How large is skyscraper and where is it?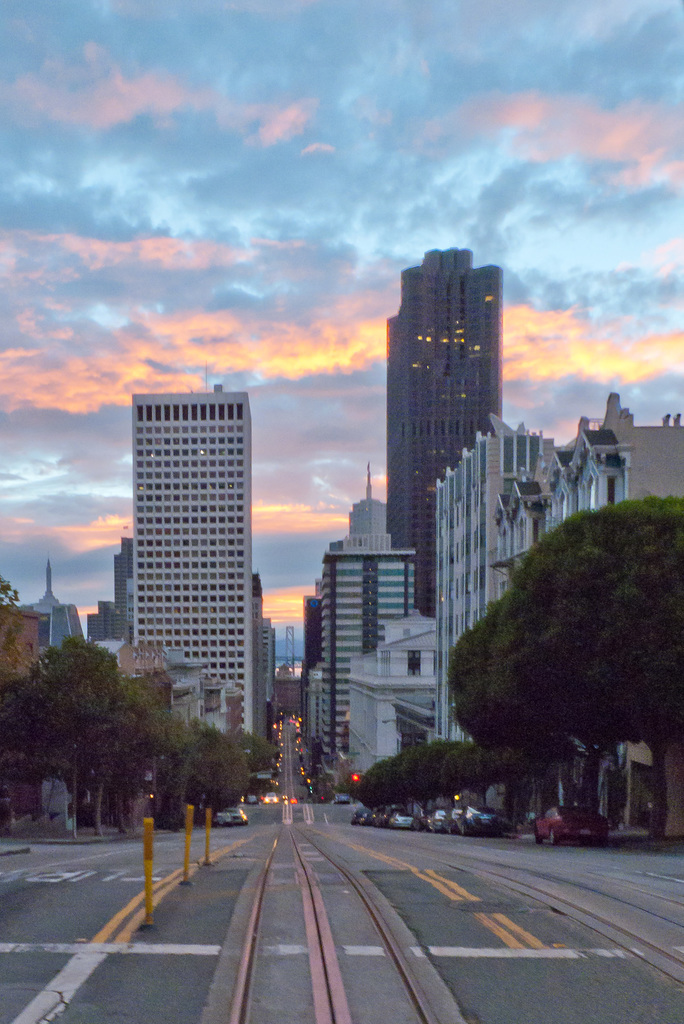
Bounding box: l=88, t=361, r=288, b=744.
